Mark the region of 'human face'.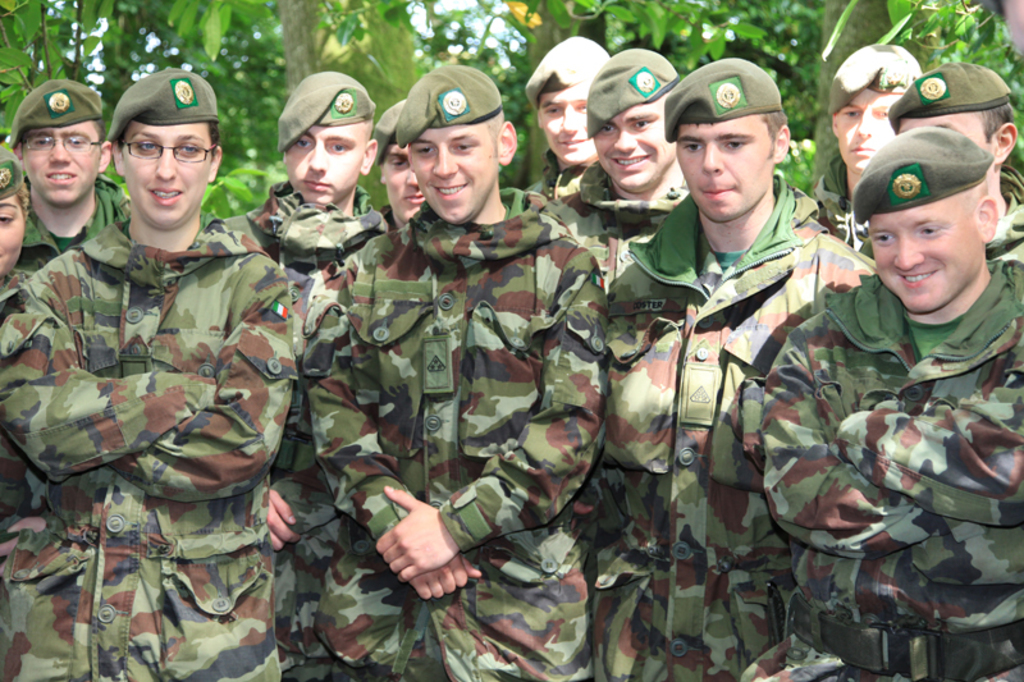
Region: rect(902, 114, 997, 182).
